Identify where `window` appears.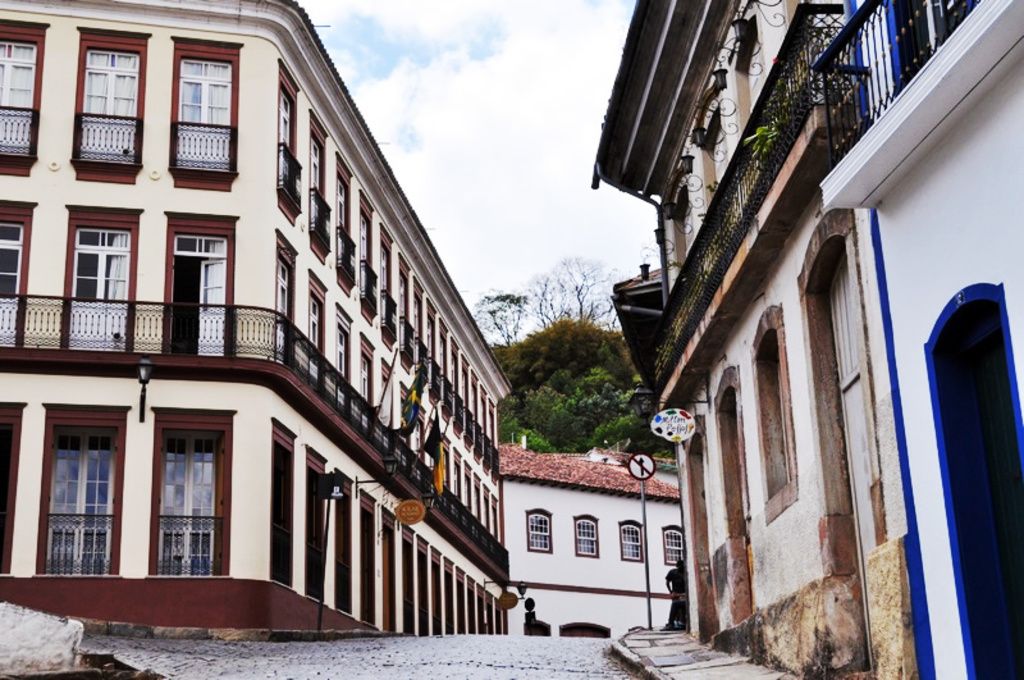
Appears at x1=355, y1=210, x2=369, y2=300.
